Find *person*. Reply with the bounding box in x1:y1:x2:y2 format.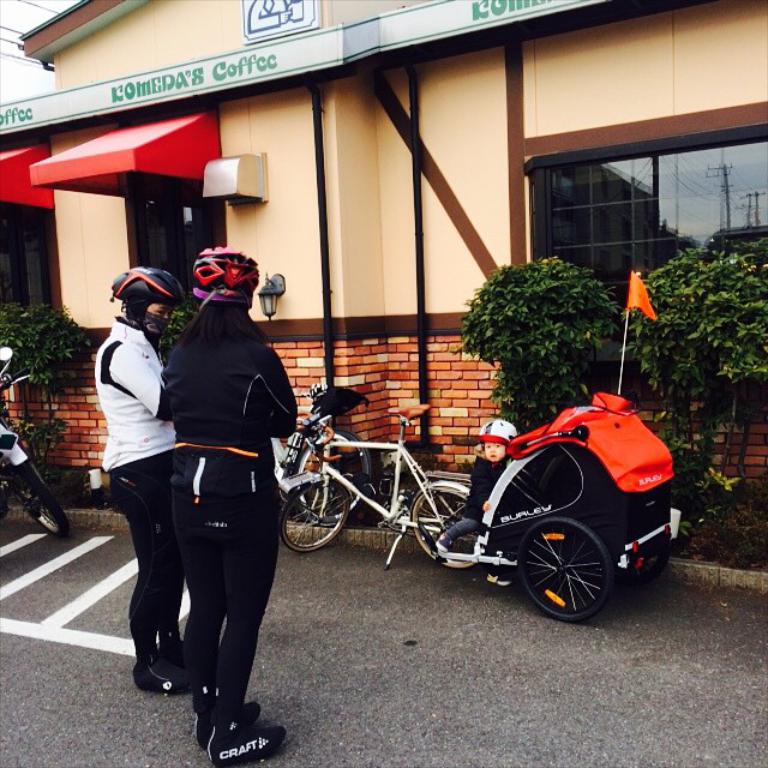
140:217:295:745.
